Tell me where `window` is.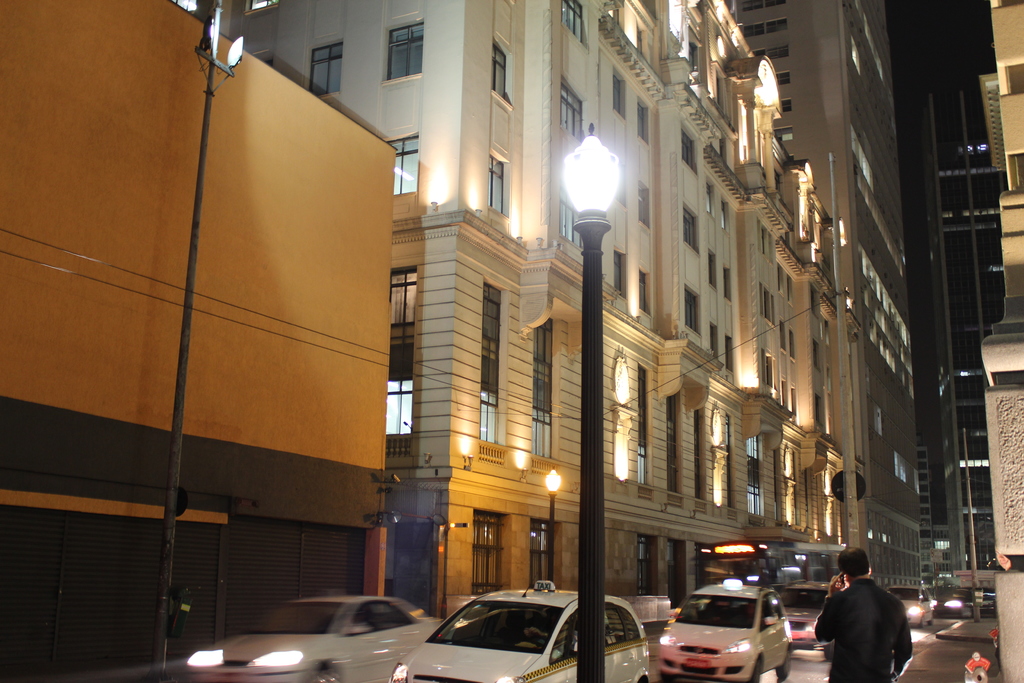
`window` is at crop(388, 269, 416, 334).
